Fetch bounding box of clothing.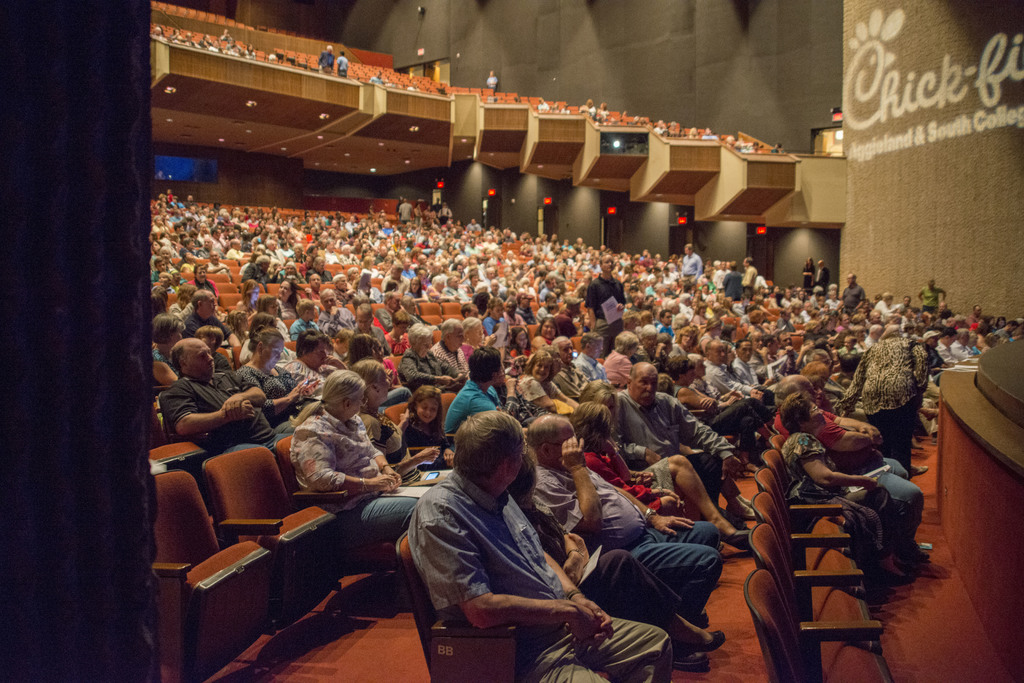
Bbox: box=[782, 422, 923, 586].
